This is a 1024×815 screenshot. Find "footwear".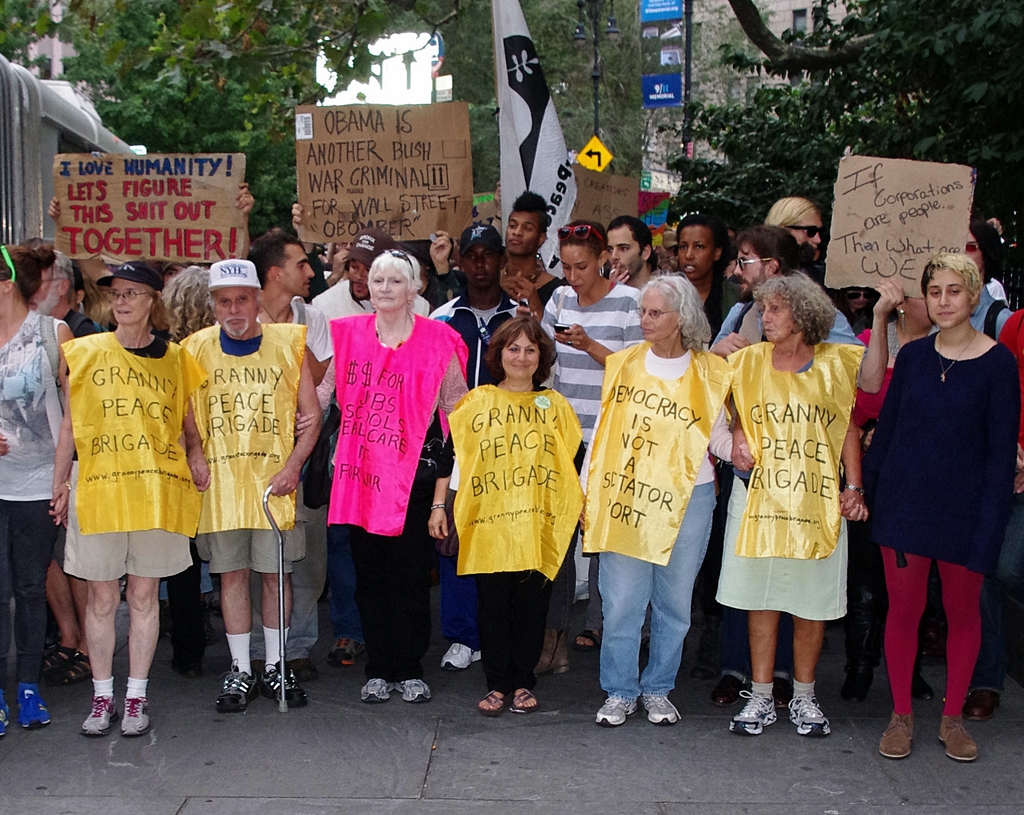
Bounding box: region(119, 695, 154, 734).
